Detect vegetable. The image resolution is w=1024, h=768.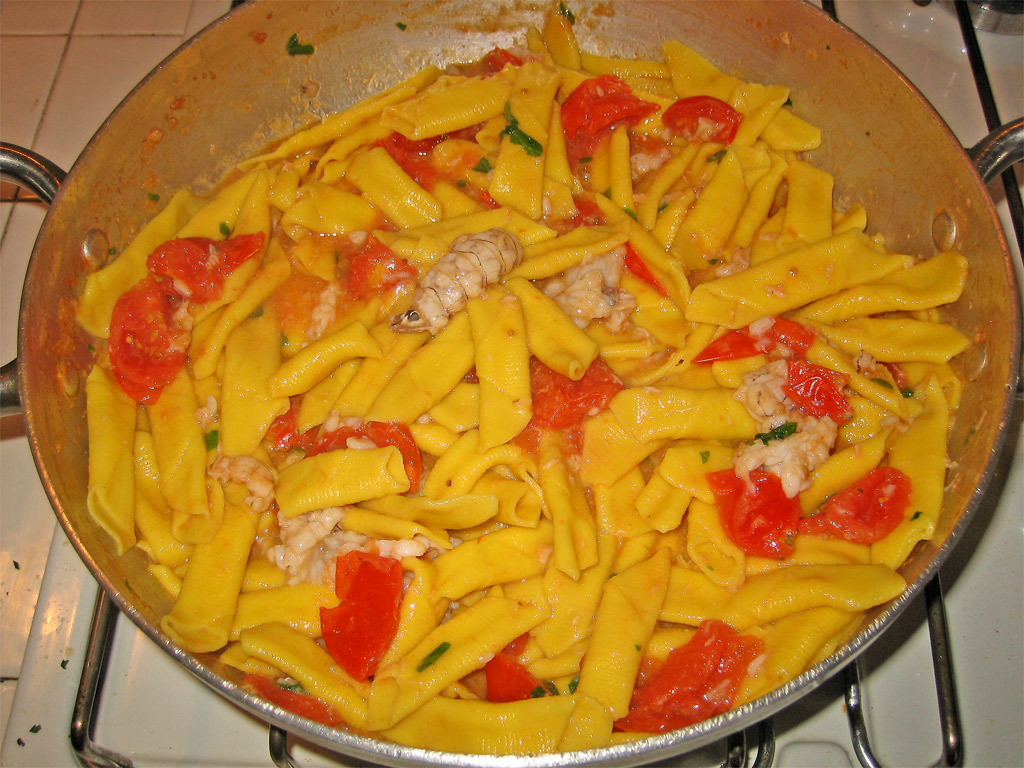
select_region(457, 366, 478, 385).
